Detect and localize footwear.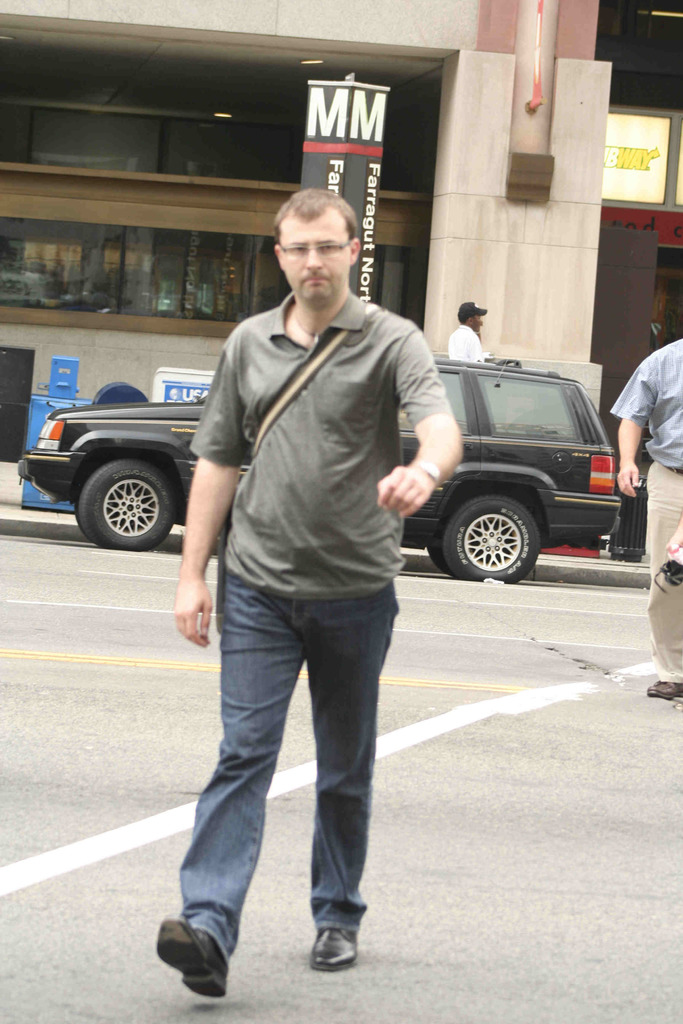
Localized at BBox(644, 676, 682, 700).
